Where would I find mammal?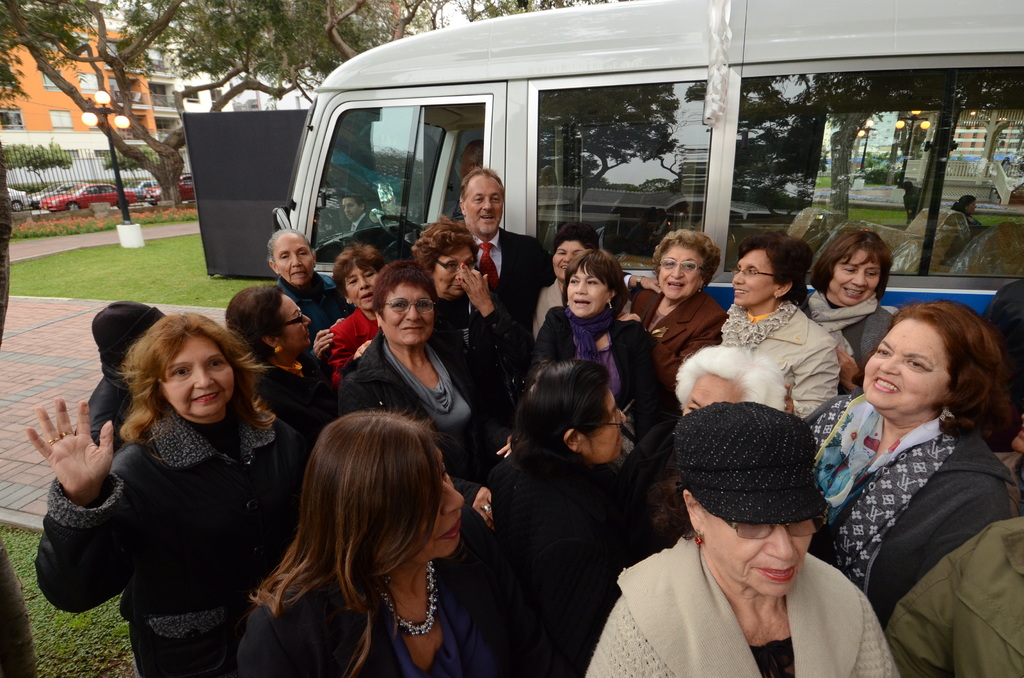
At 954:192:987:229.
